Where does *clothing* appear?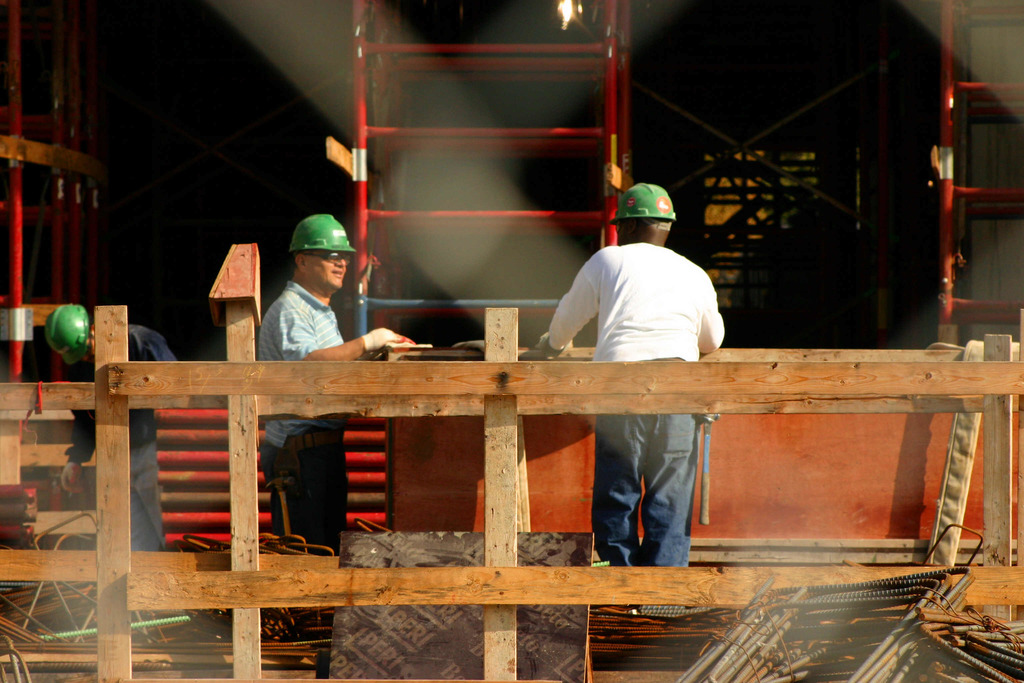
Appears at rect(257, 286, 367, 579).
